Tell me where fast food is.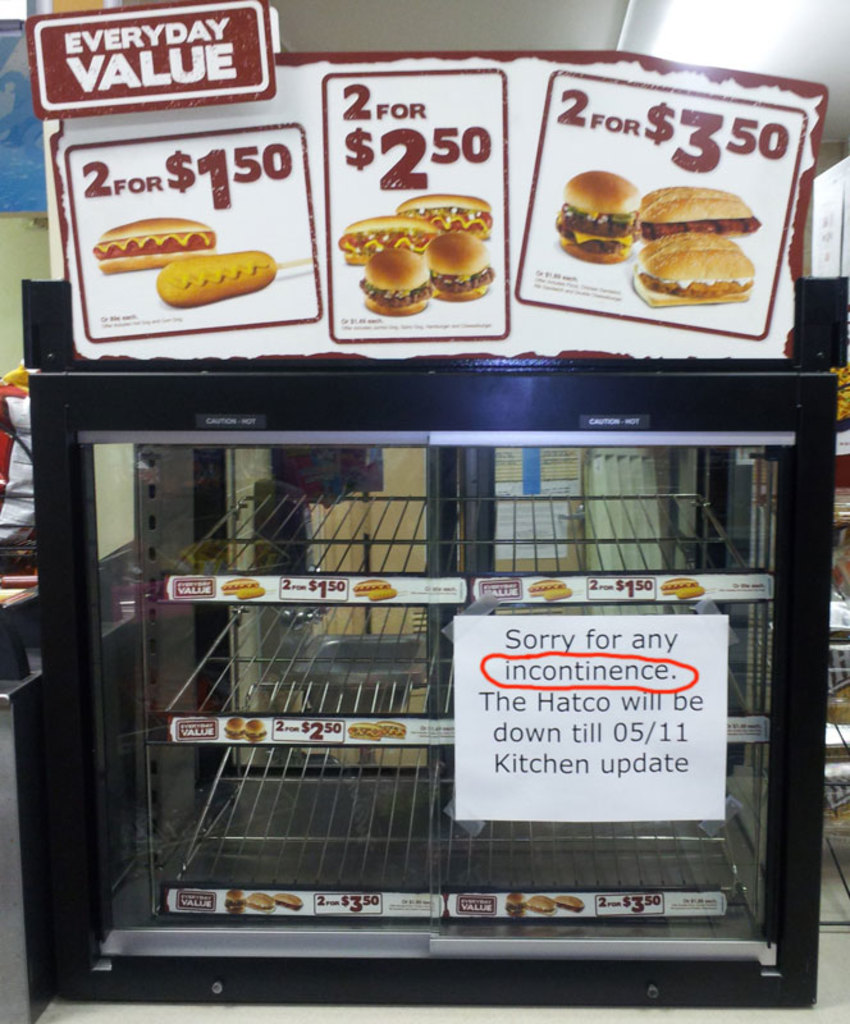
fast food is at box=[338, 215, 442, 269].
